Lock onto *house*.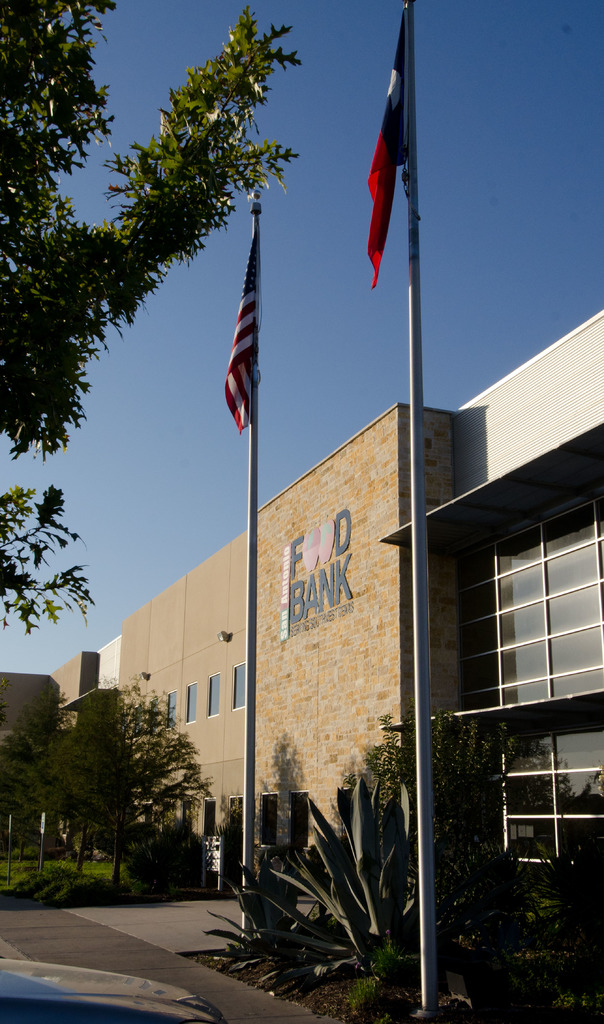
Locked: (59, 223, 547, 968).
